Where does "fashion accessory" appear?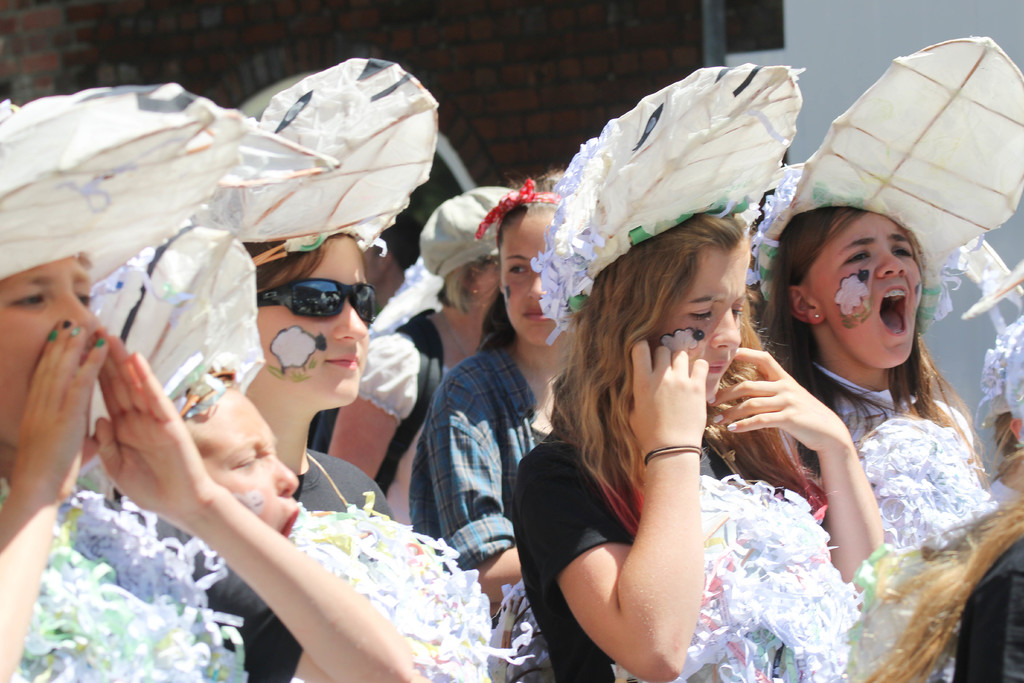
Appears at {"x1": 640, "y1": 444, "x2": 703, "y2": 465}.
